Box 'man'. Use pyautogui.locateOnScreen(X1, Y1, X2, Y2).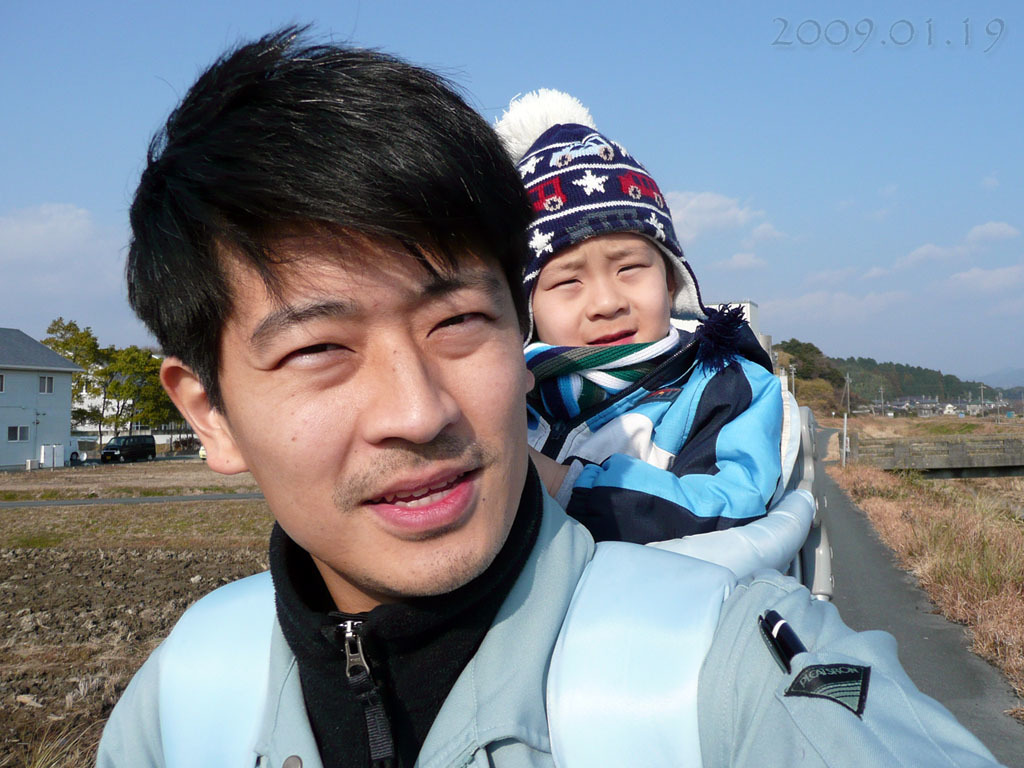
pyautogui.locateOnScreen(84, 104, 862, 753).
